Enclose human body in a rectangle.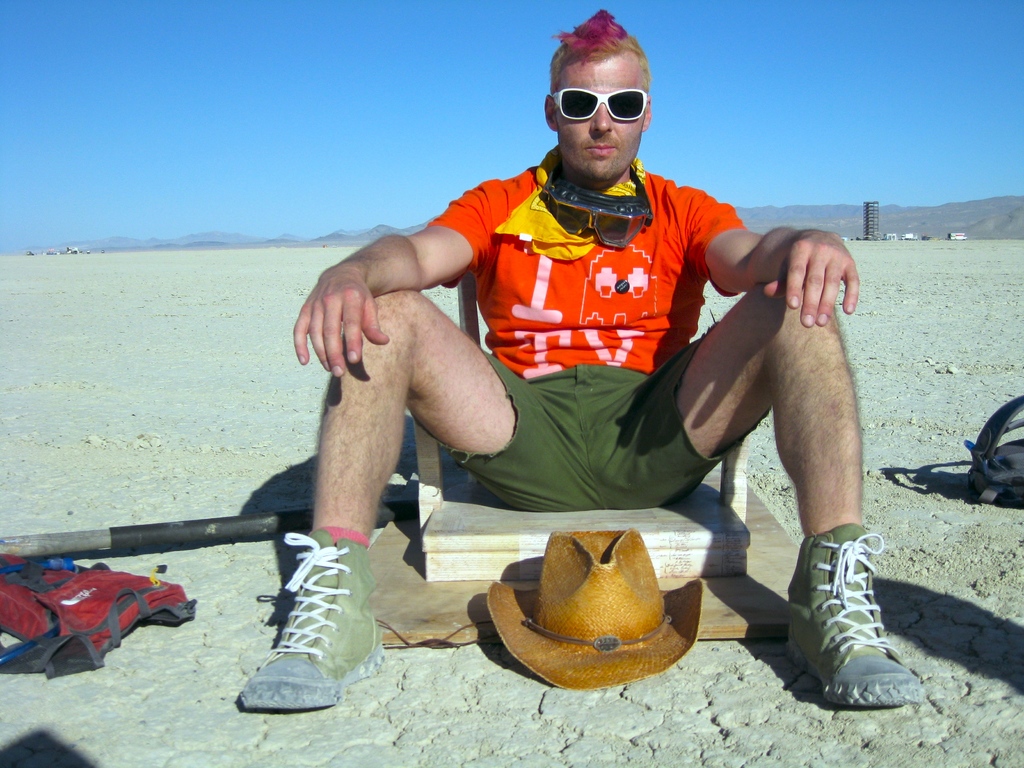
236:4:929:712.
